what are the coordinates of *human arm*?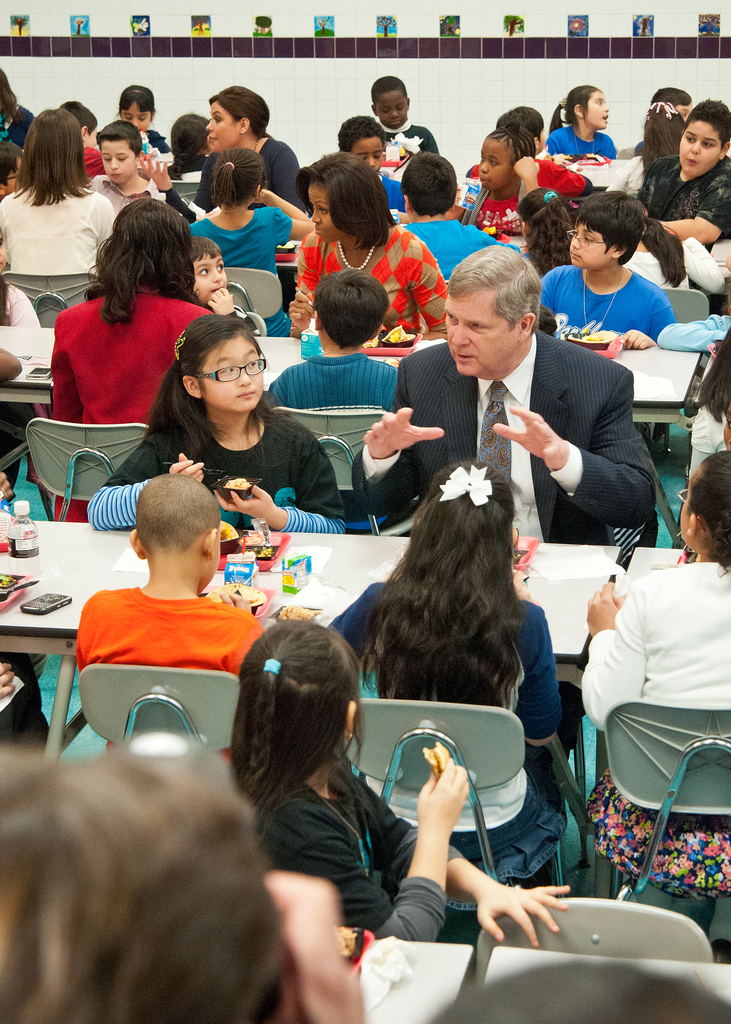
pyautogui.locateOnScreen(48, 324, 79, 415).
